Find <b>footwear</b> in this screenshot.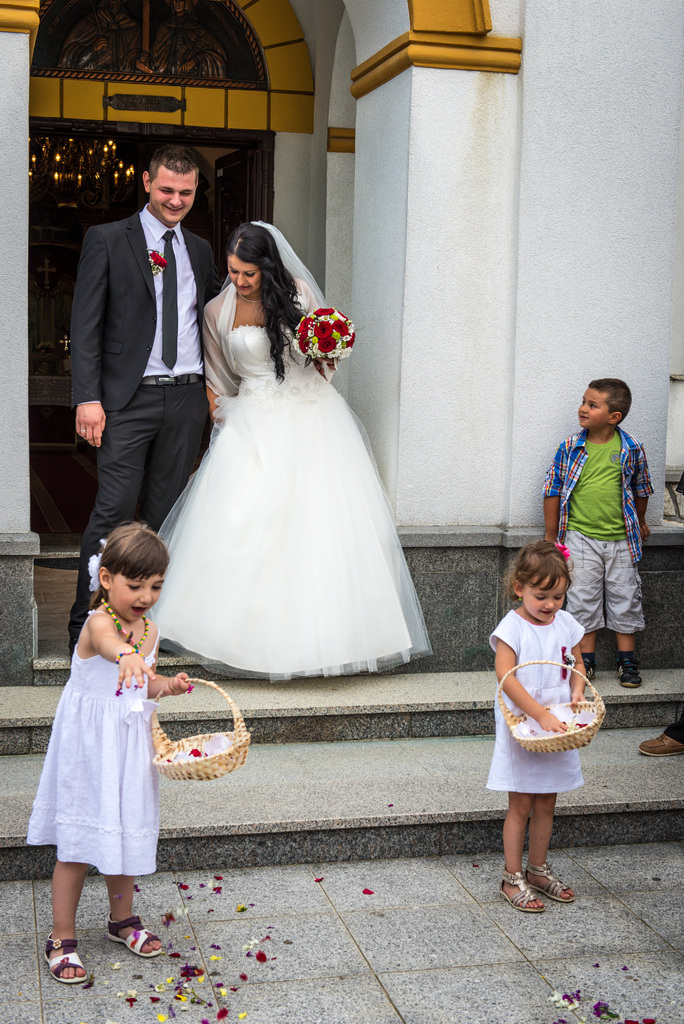
The bounding box for <b>footwear</b> is 580 660 601 686.
